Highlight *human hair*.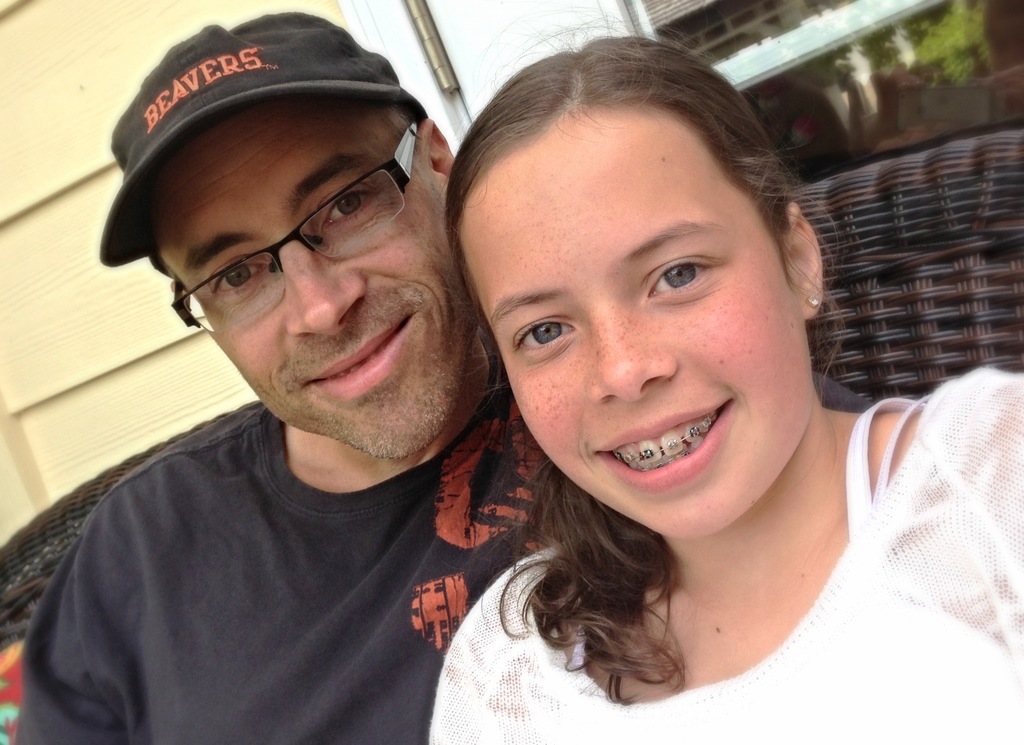
Highlighted region: select_region(379, 99, 438, 213).
